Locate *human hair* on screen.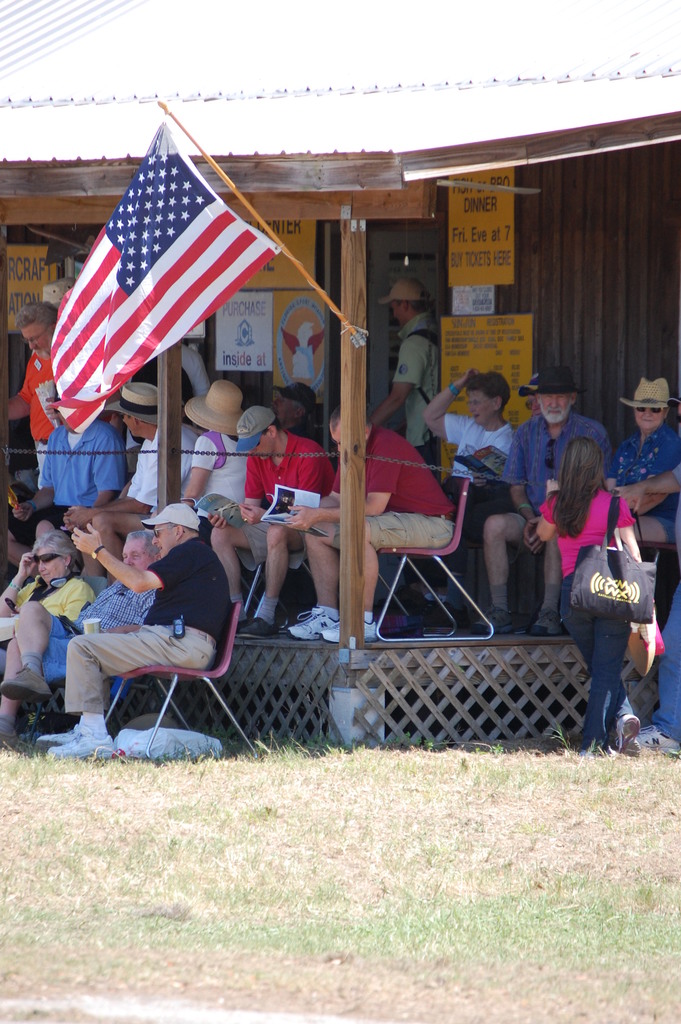
On screen at x1=126, y1=531, x2=158, y2=561.
